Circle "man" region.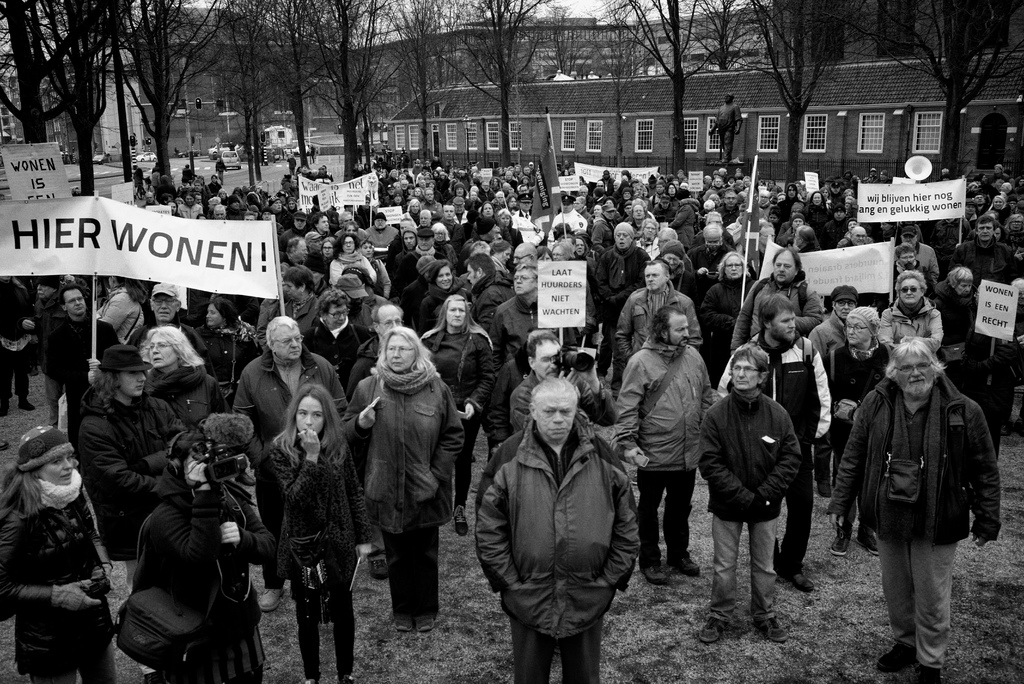
Region: 804, 286, 865, 478.
